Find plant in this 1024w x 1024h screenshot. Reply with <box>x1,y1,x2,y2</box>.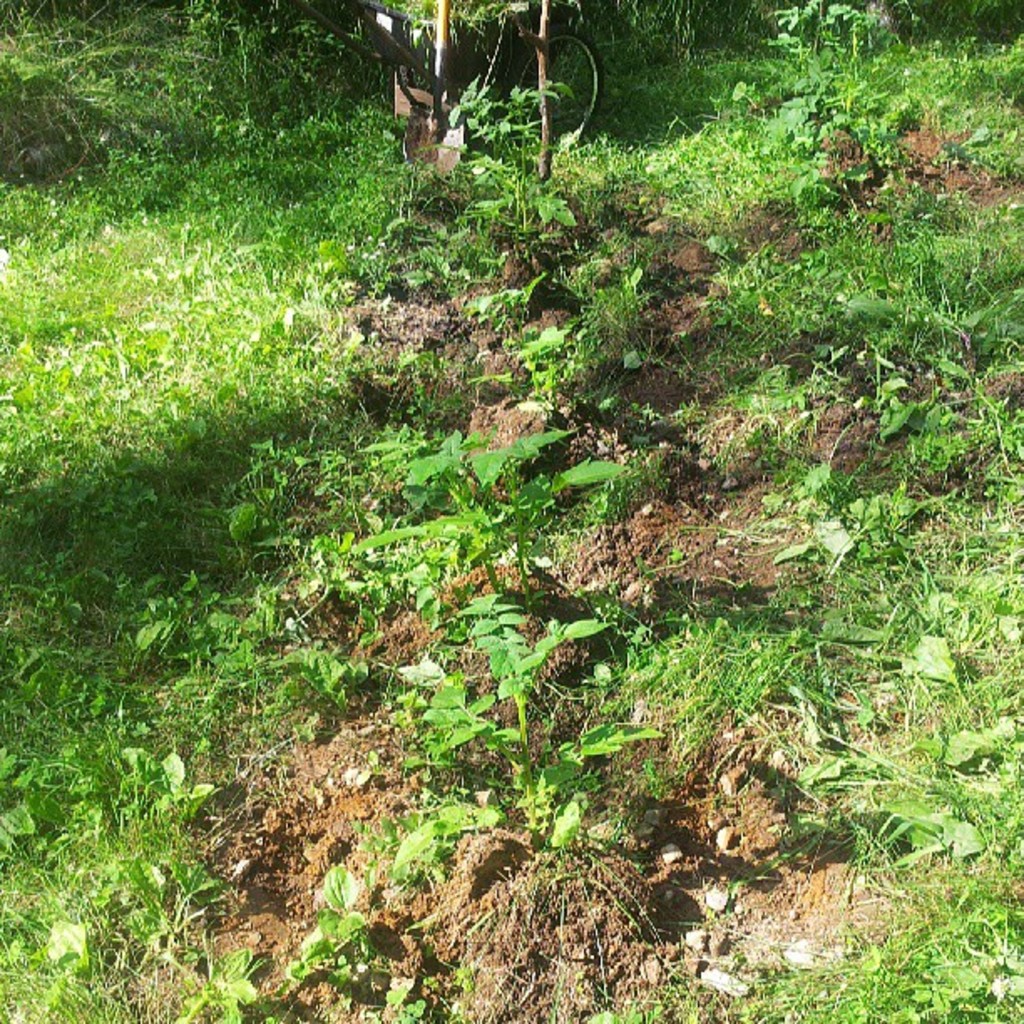
<box>276,833,392,986</box>.
